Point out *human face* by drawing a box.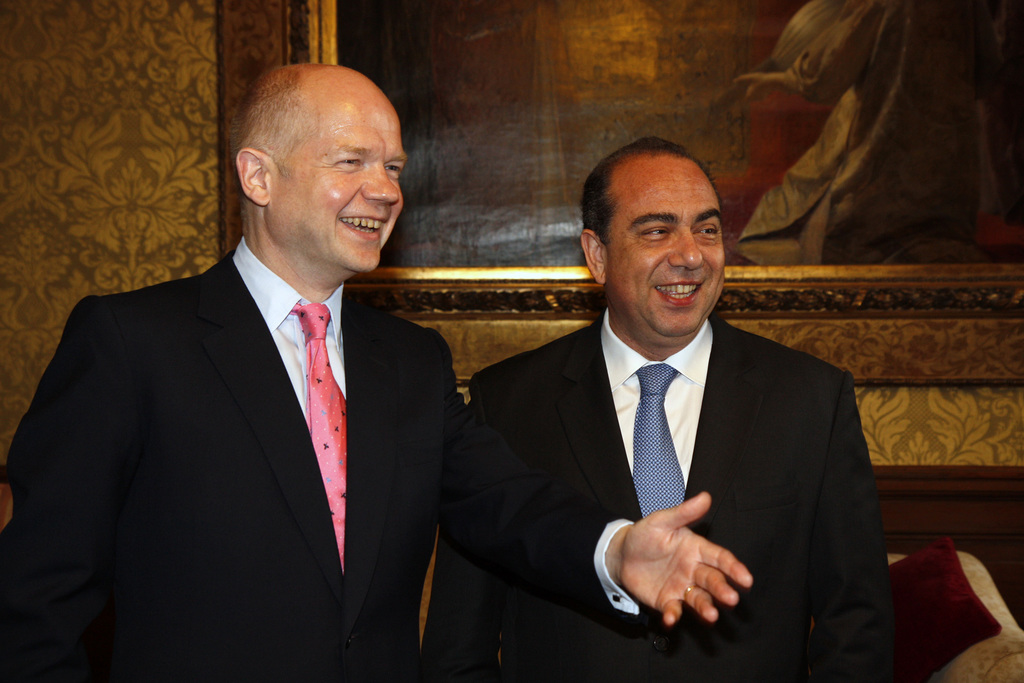
271/86/410/274.
